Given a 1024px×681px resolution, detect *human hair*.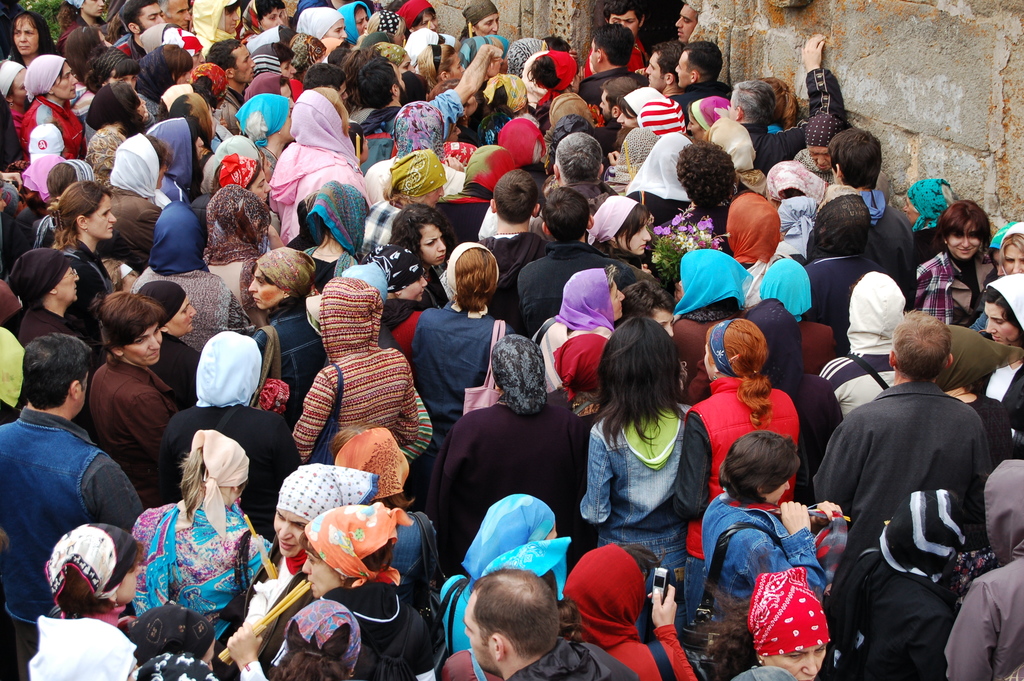
[163,37,196,85].
